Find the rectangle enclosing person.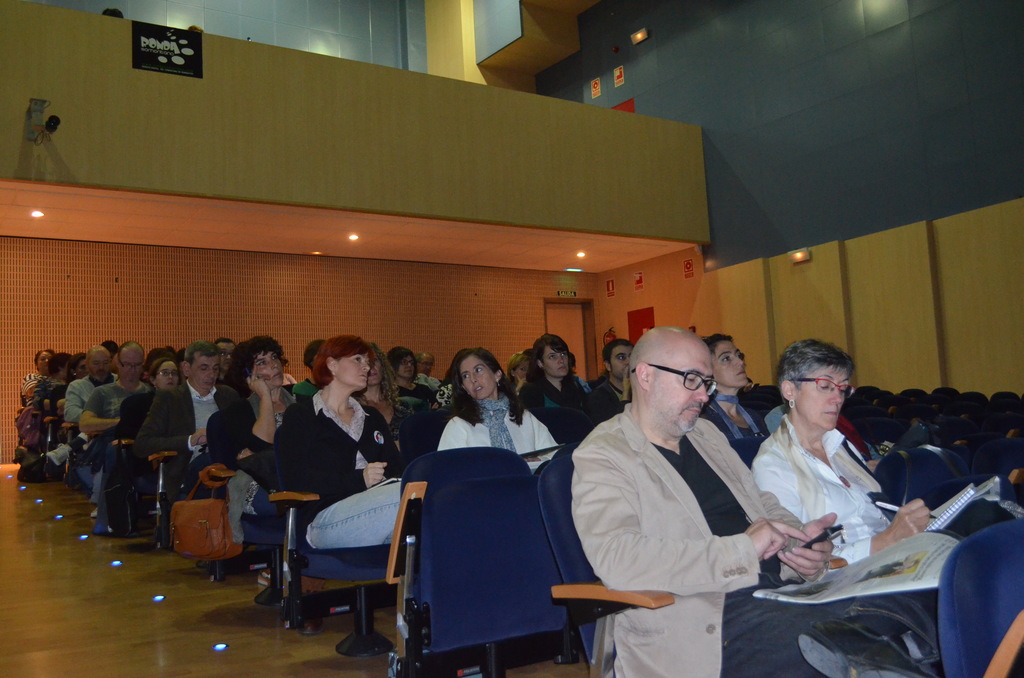
bbox=[1005, 423, 1023, 526].
